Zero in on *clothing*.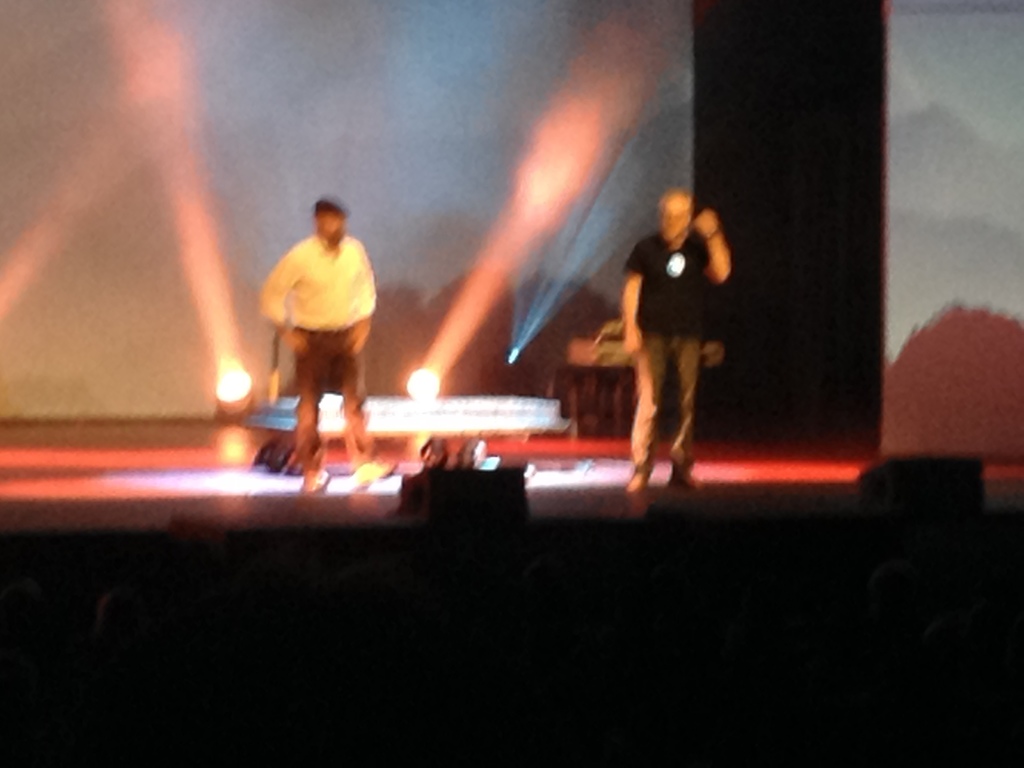
Zeroed in: rect(627, 233, 715, 472).
